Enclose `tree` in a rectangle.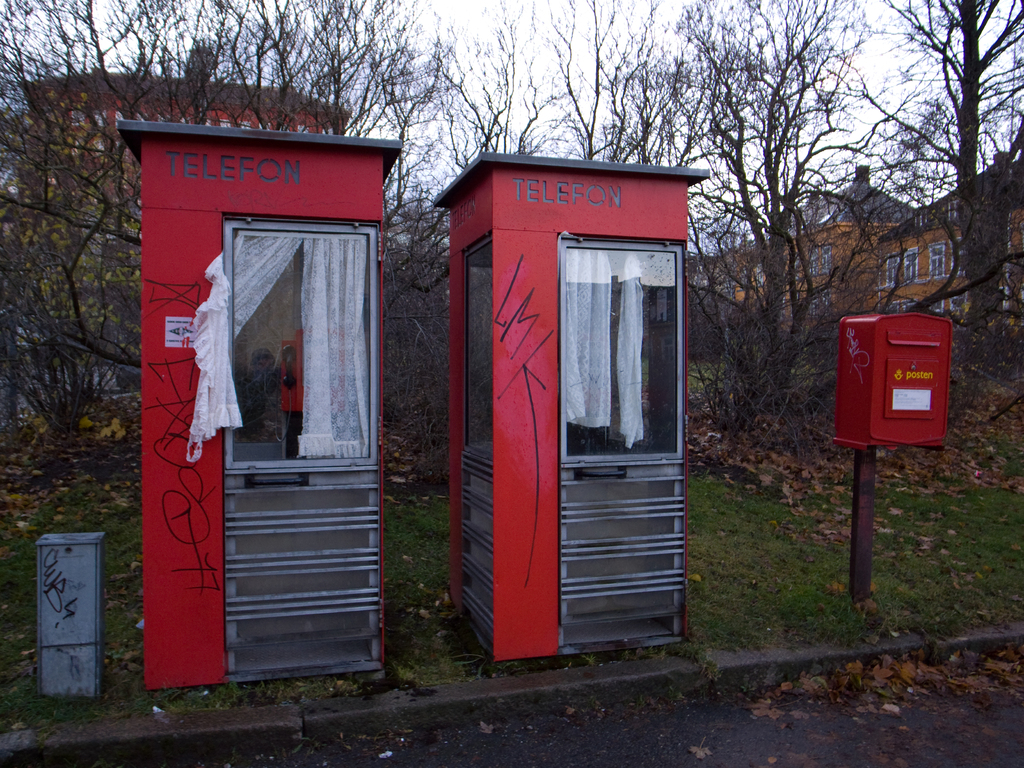
[858,0,1023,333].
